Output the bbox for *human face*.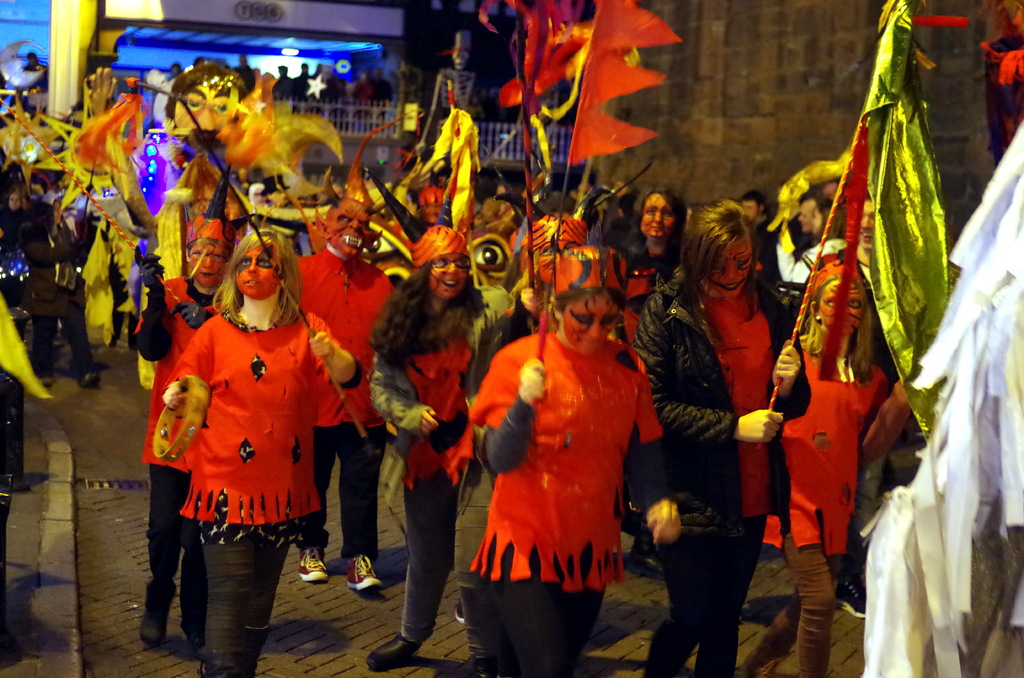
[x1=427, y1=255, x2=467, y2=297].
